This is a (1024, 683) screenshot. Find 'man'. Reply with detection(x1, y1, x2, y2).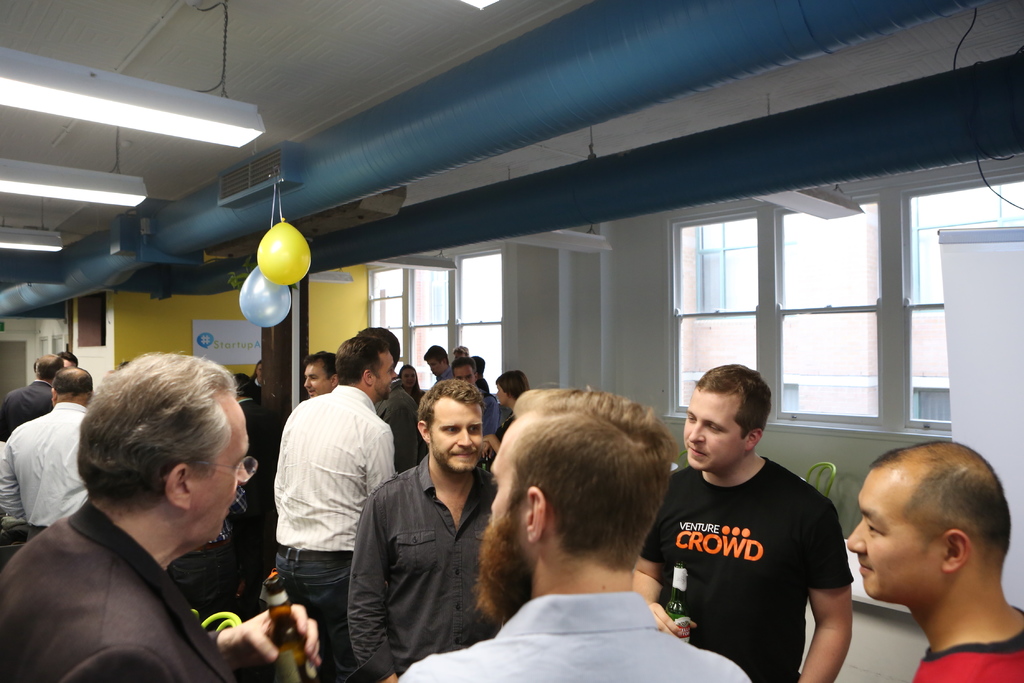
detection(0, 355, 64, 437).
